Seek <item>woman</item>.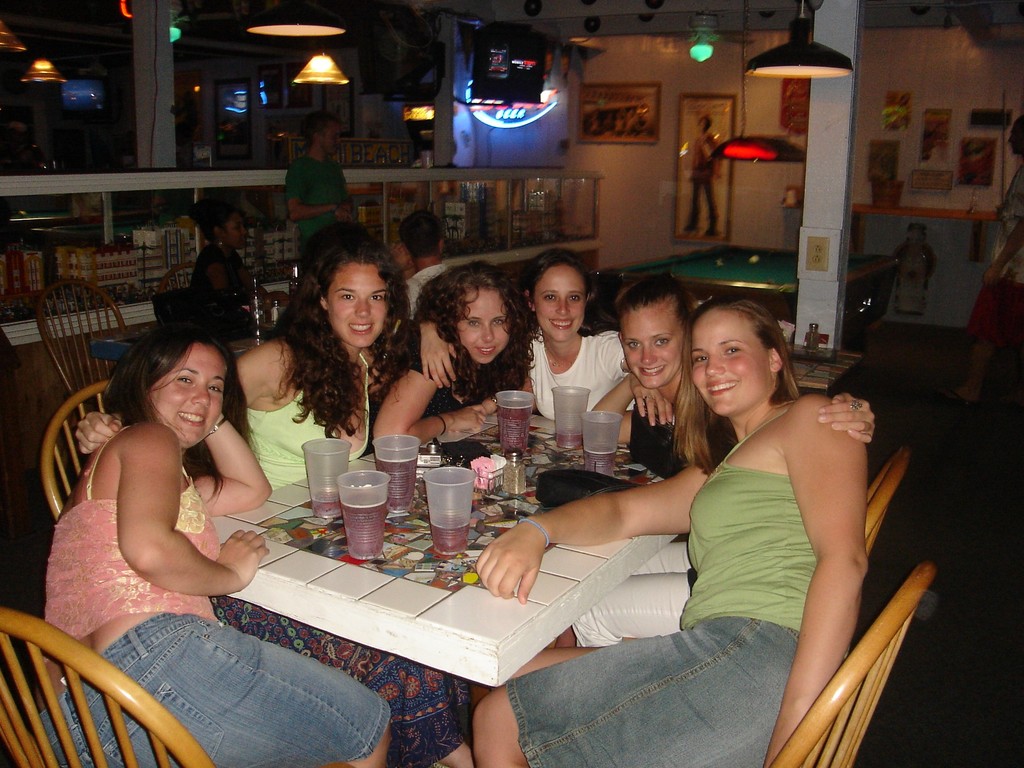
<bbox>591, 276, 876, 451</bbox>.
